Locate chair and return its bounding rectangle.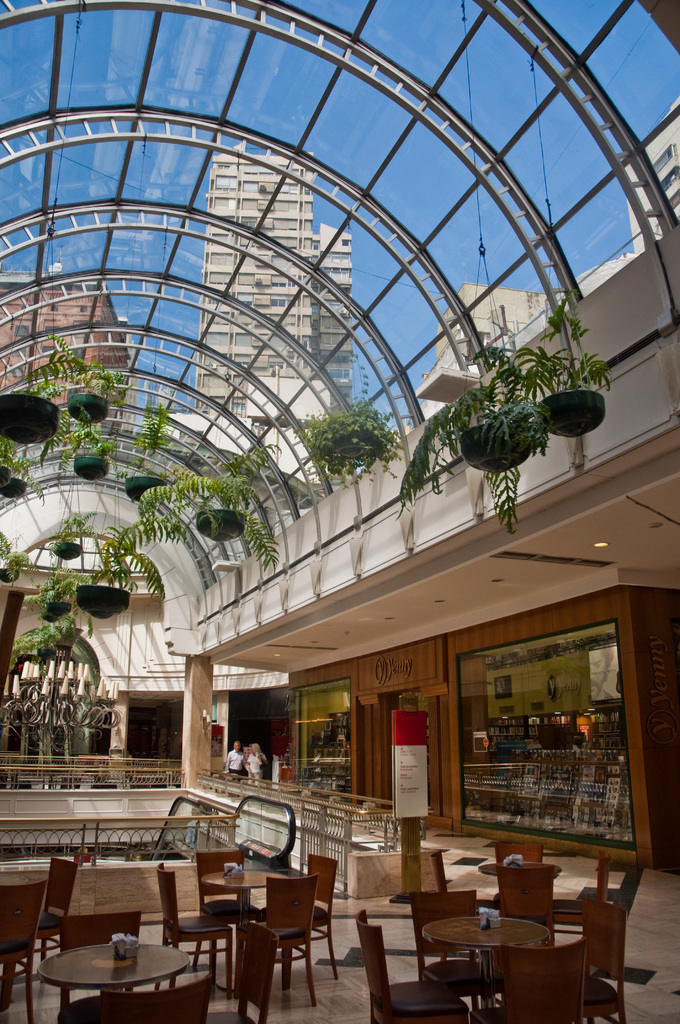
box=[354, 908, 467, 1023].
